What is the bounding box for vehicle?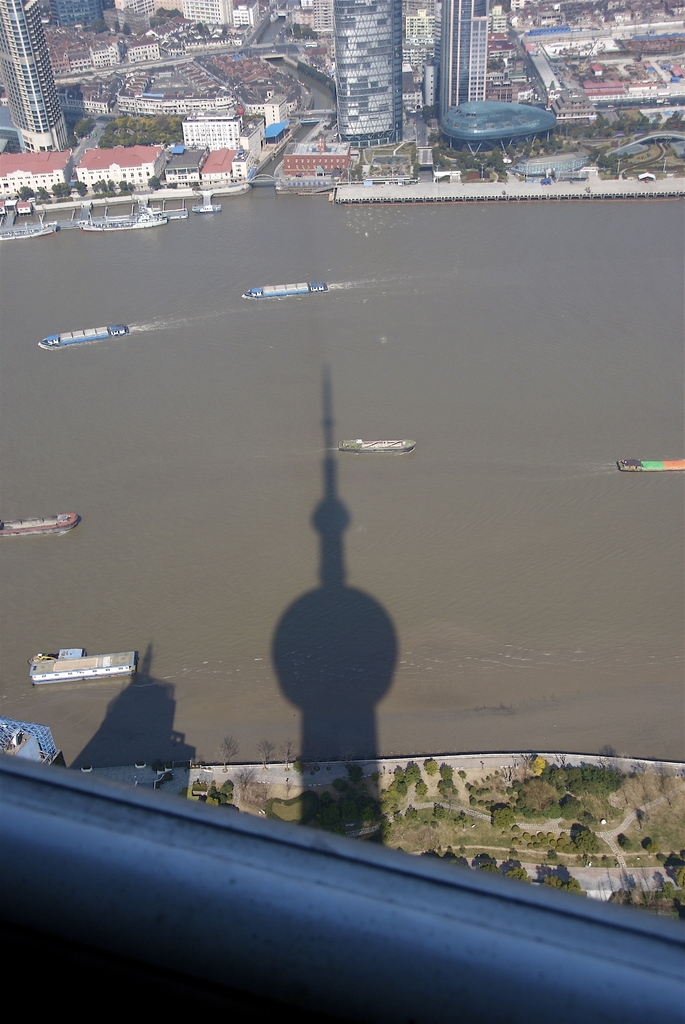
(241,281,329,298).
